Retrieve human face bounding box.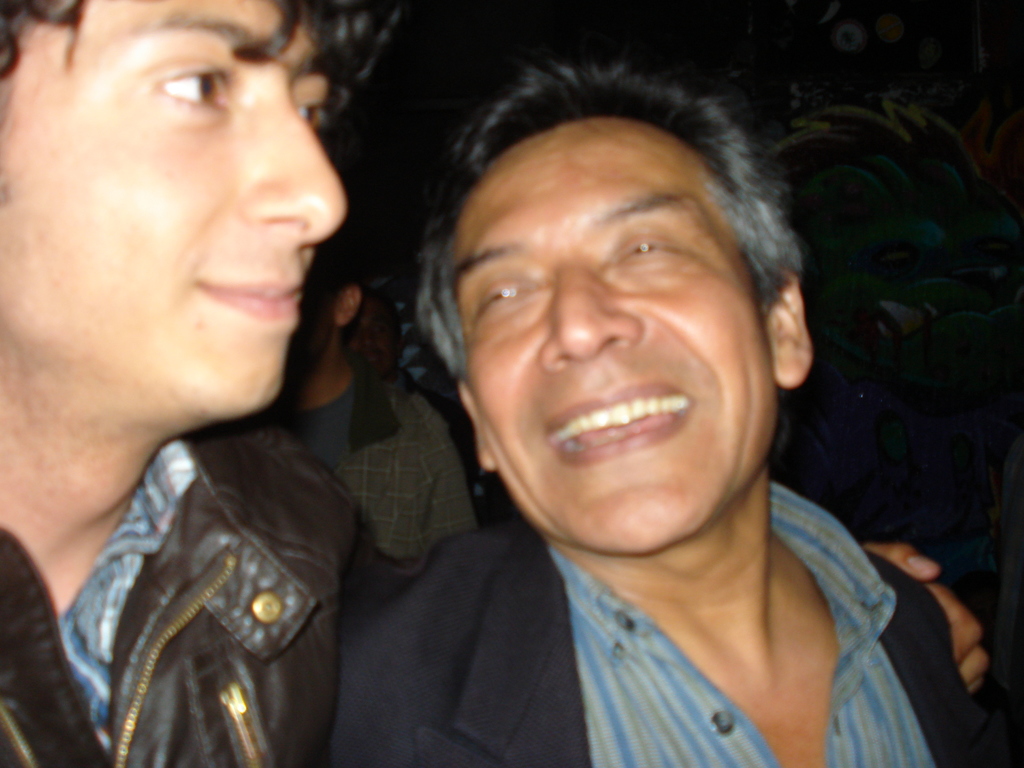
Bounding box: 0, 1, 346, 415.
